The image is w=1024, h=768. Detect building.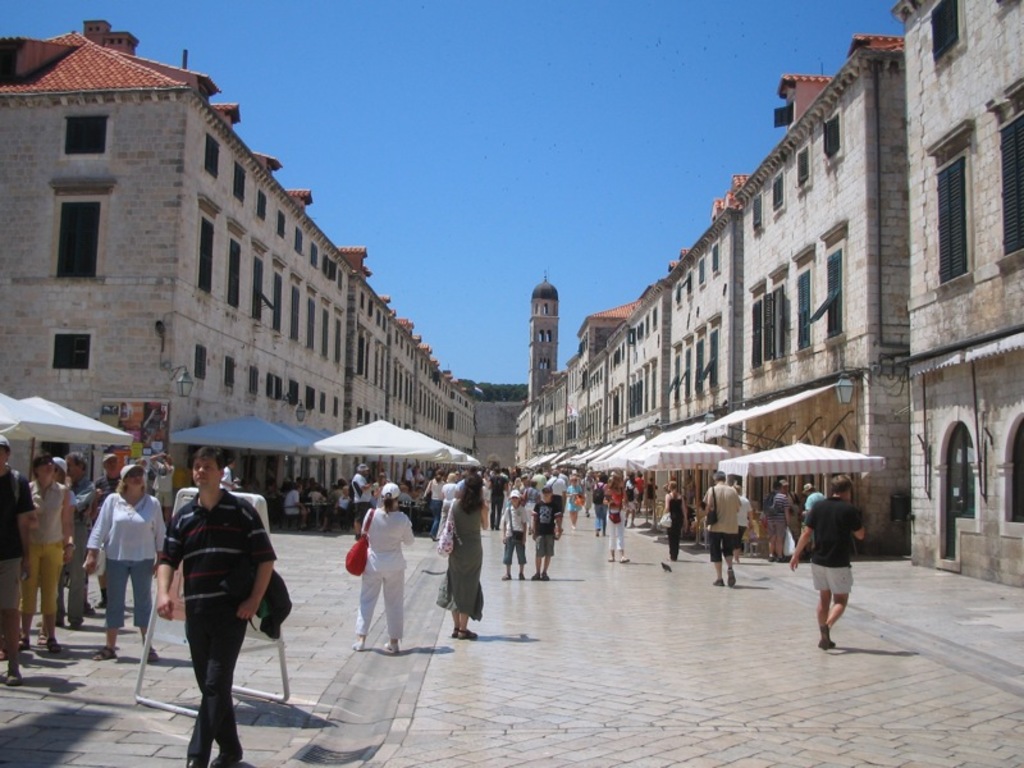
Detection: box=[0, 12, 480, 520].
